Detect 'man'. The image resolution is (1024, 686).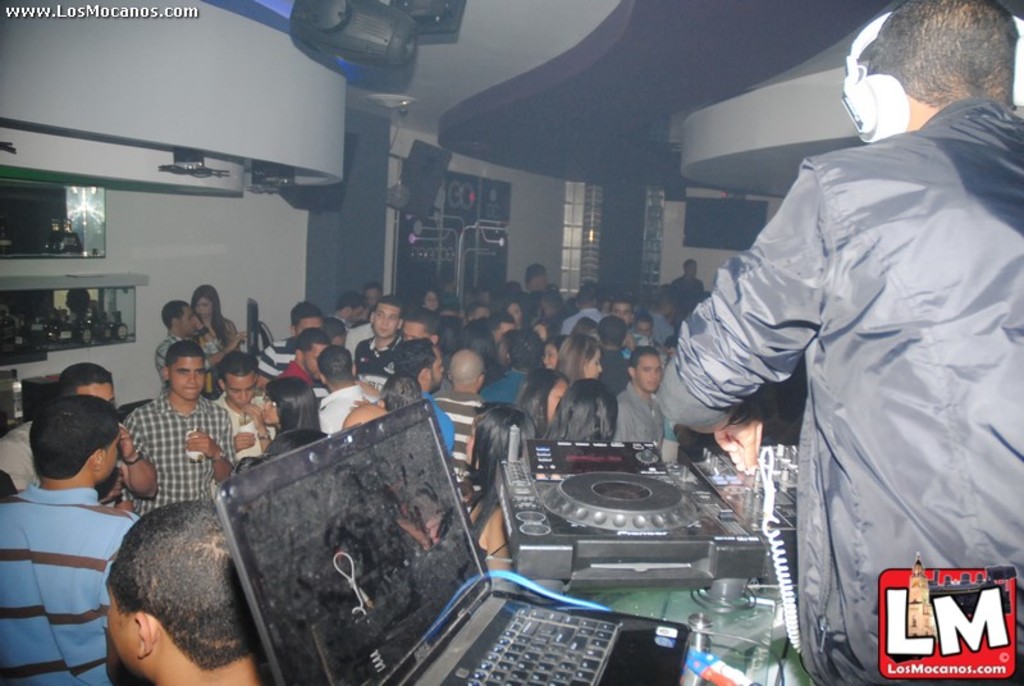
l=0, t=360, r=156, b=513.
